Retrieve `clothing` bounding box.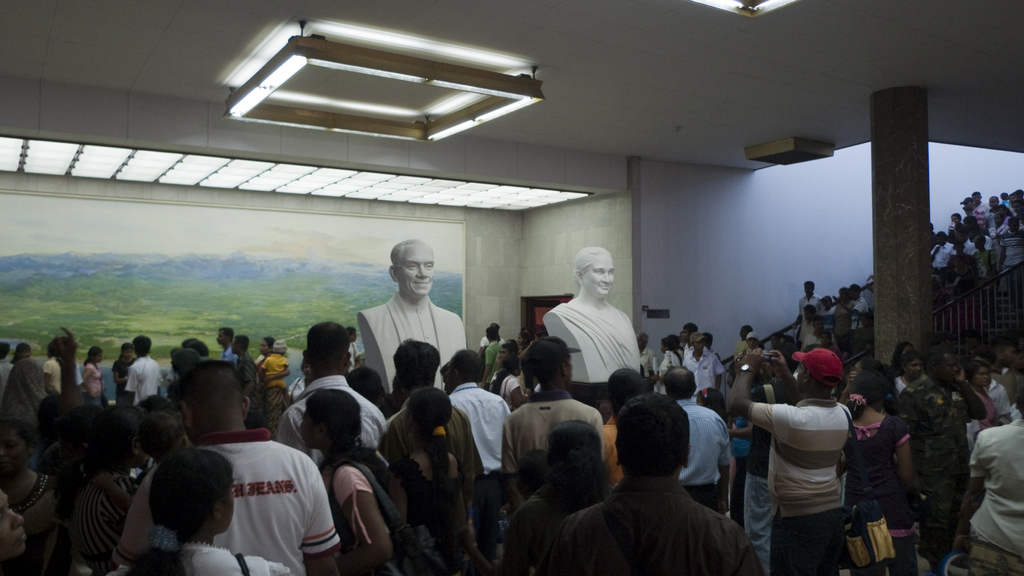
Bounding box: [888, 369, 972, 569].
